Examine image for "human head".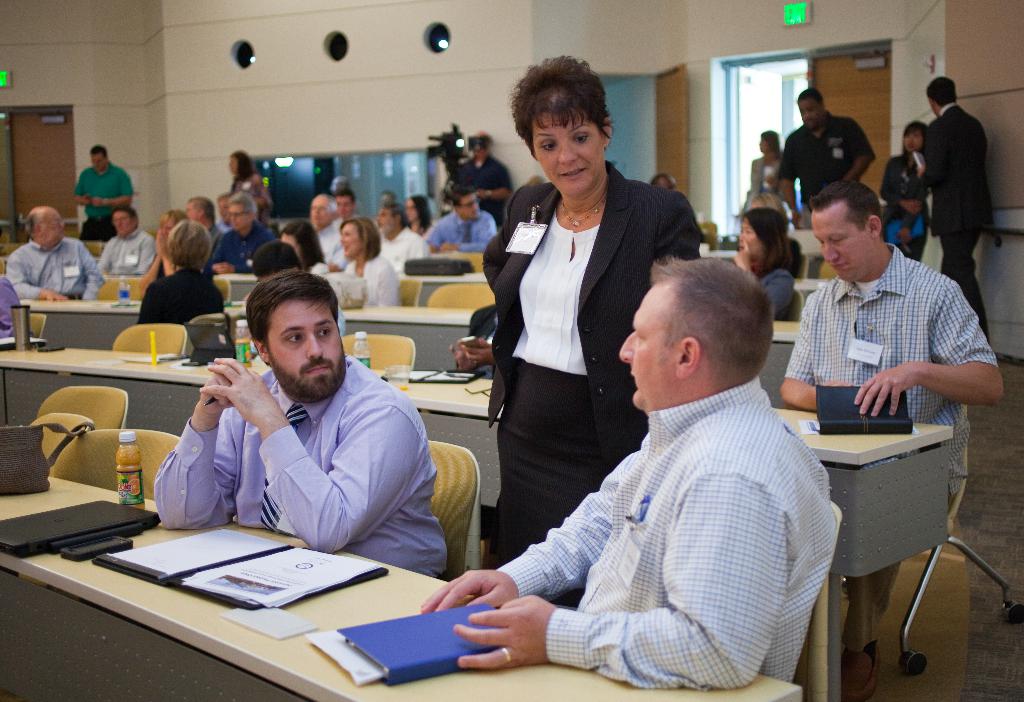
Examination result: Rect(186, 196, 214, 229).
